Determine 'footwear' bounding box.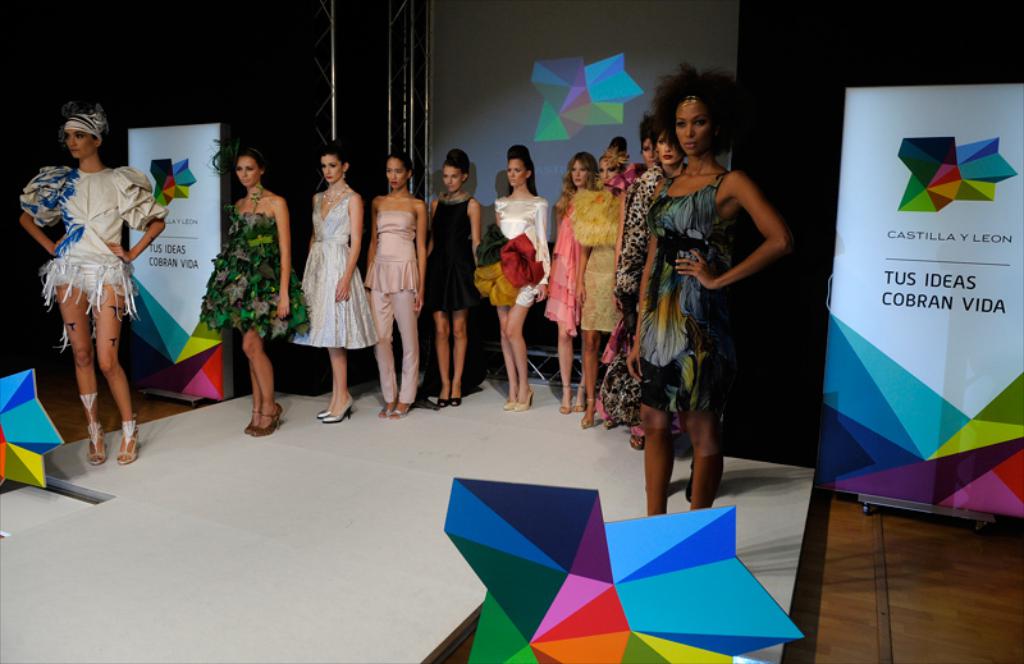
Determined: <bbox>626, 430, 641, 448</bbox>.
